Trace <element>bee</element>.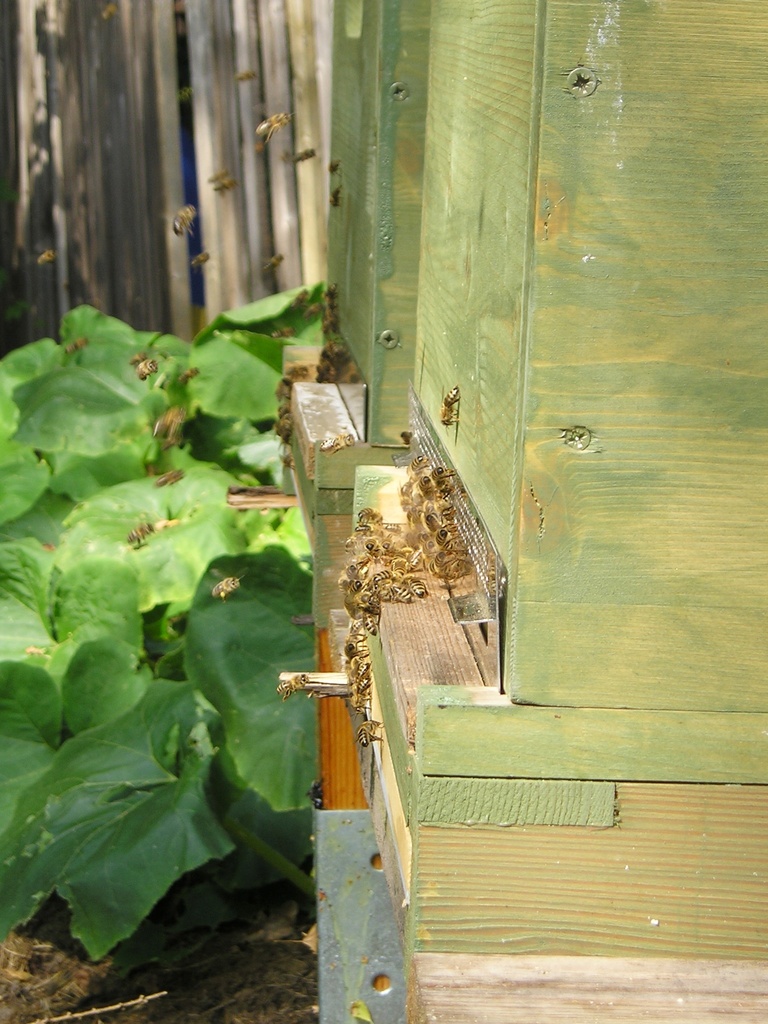
Traced to Rect(434, 565, 455, 579).
